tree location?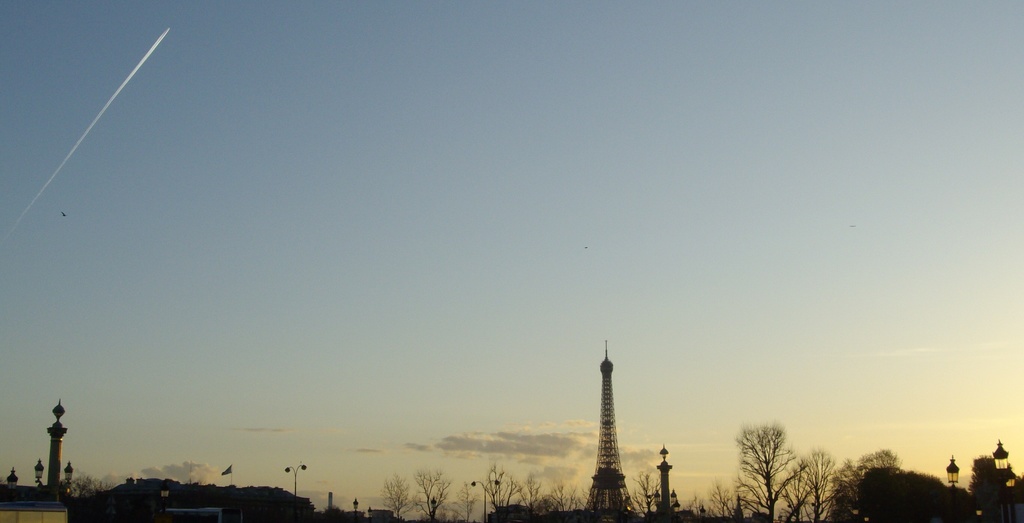
l=824, t=441, r=896, b=522
